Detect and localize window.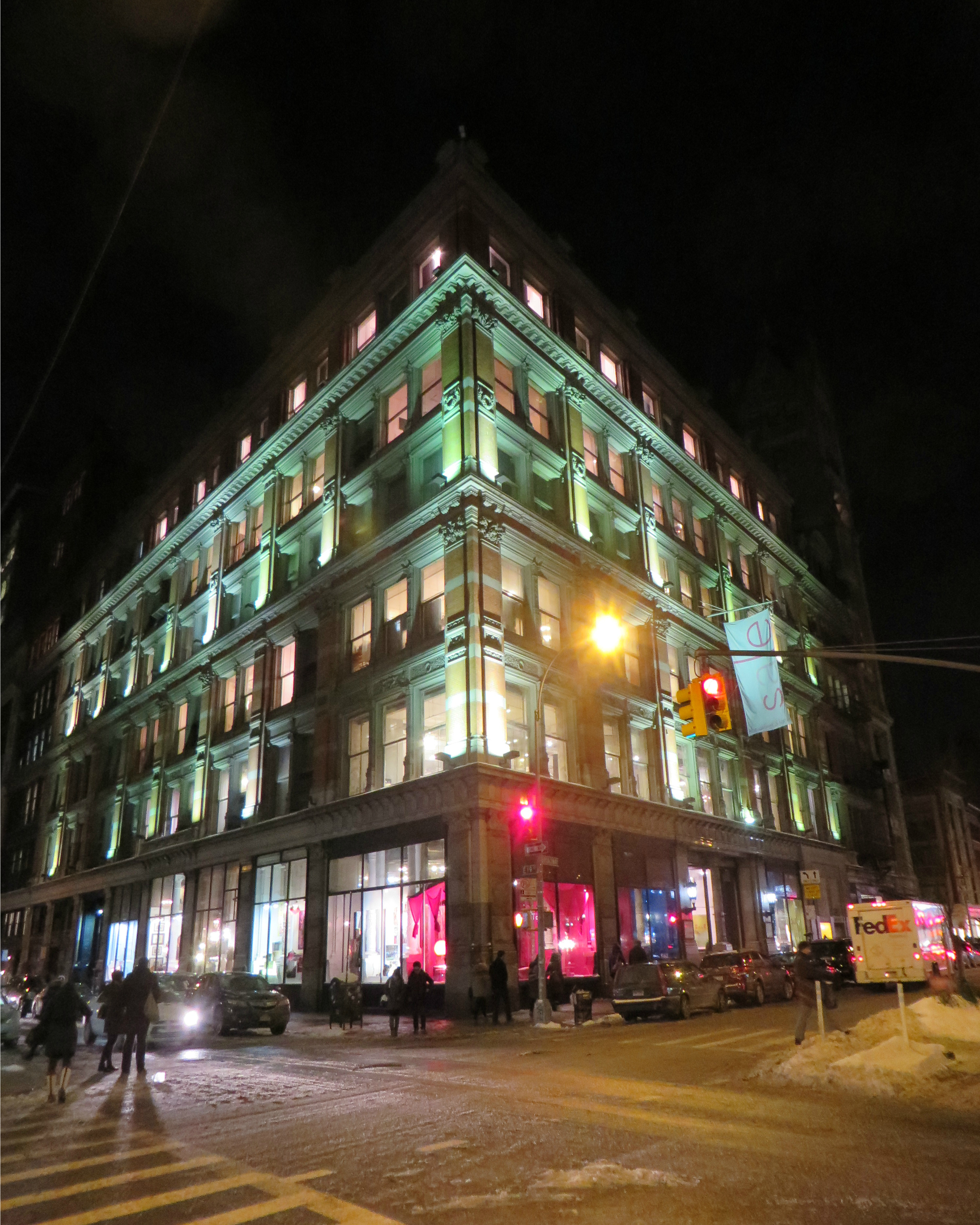
Localized at 134, 219, 150, 253.
